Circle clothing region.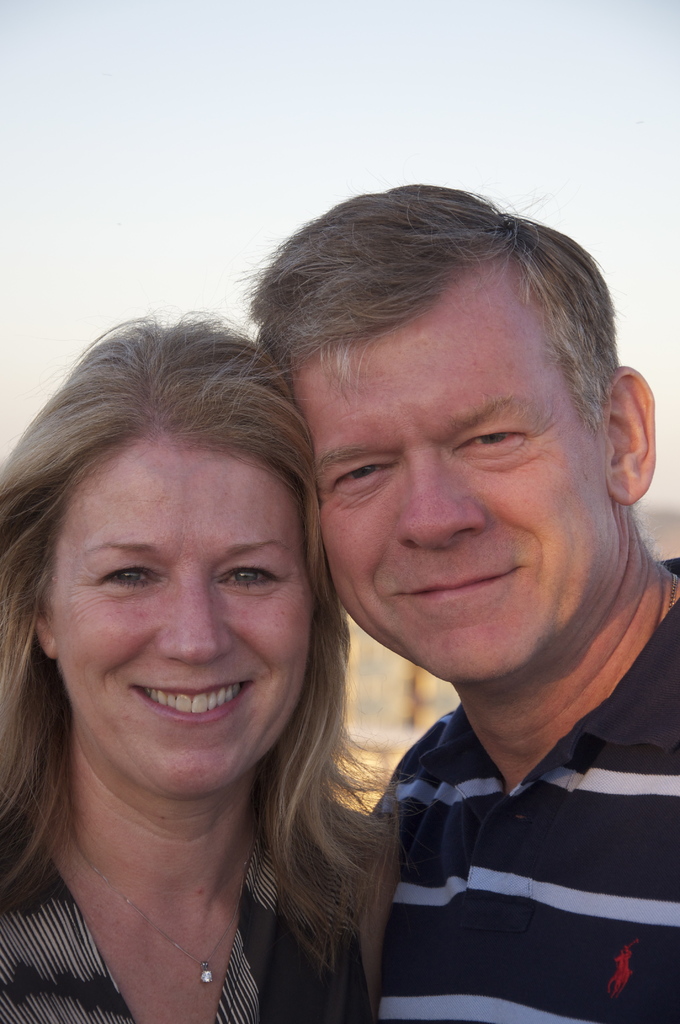
Region: bbox(0, 811, 380, 1018).
